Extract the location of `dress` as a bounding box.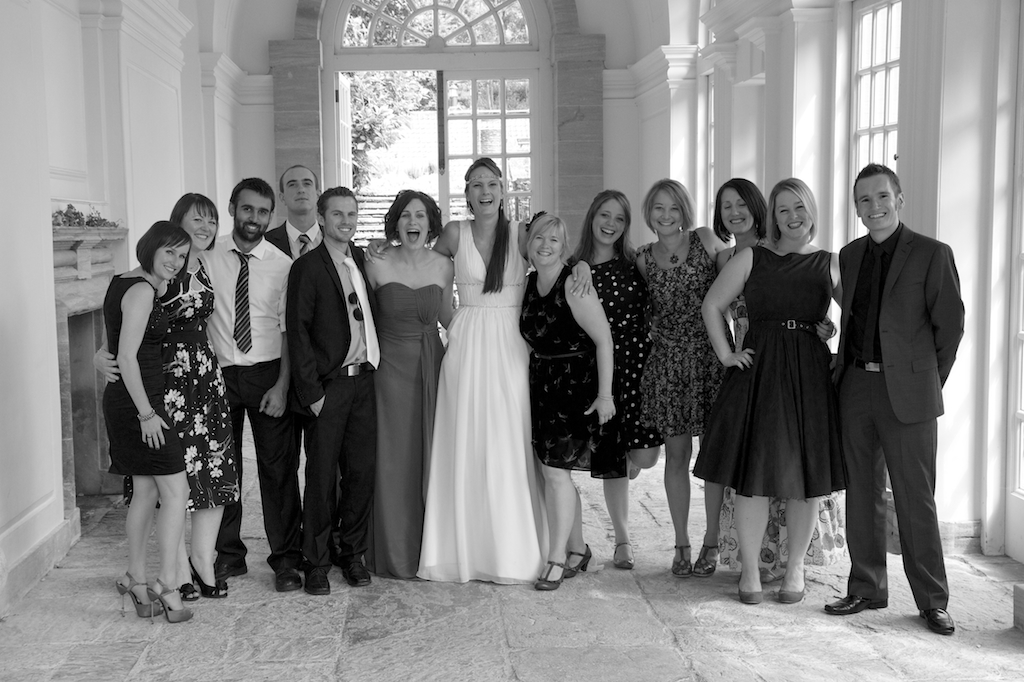
(left=417, top=215, right=552, bottom=580).
